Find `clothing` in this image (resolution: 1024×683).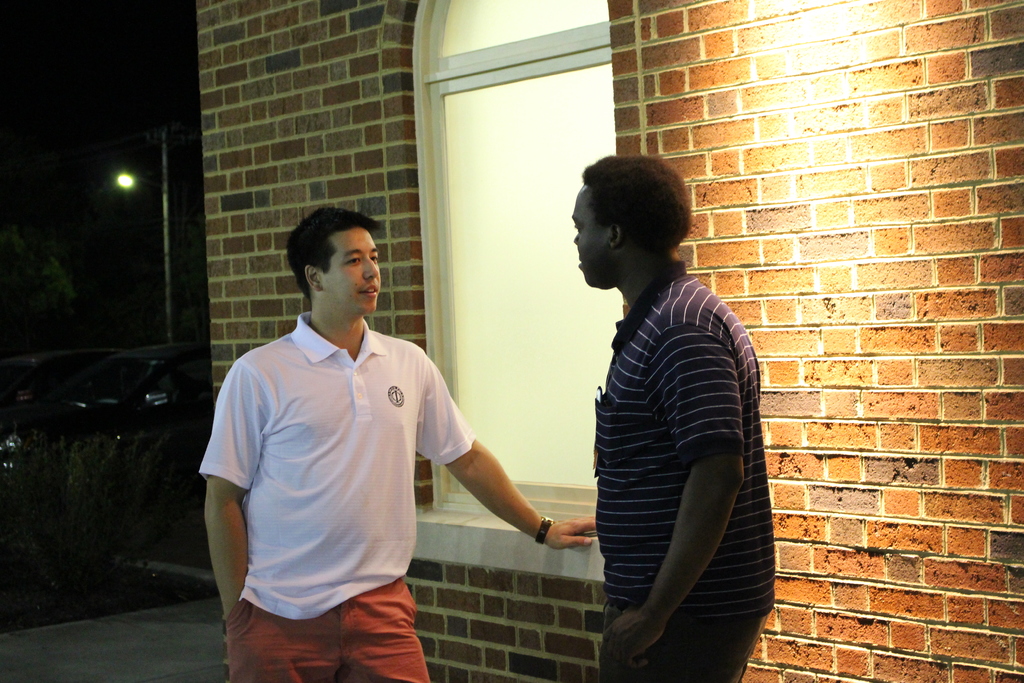
205,293,486,682.
